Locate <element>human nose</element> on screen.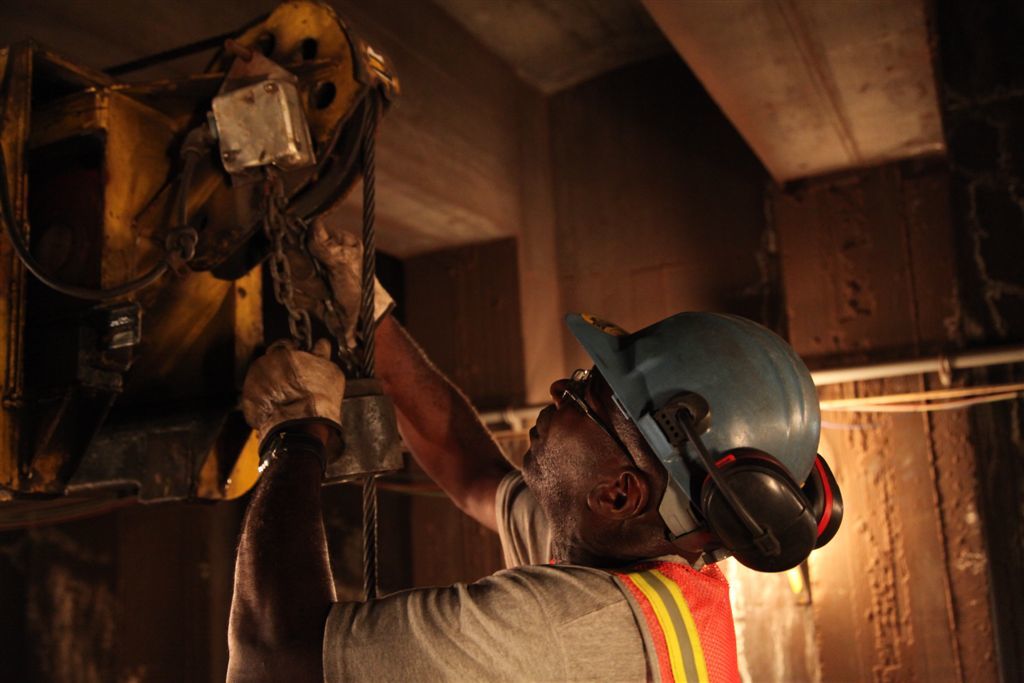
On screen at (549,382,587,410).
